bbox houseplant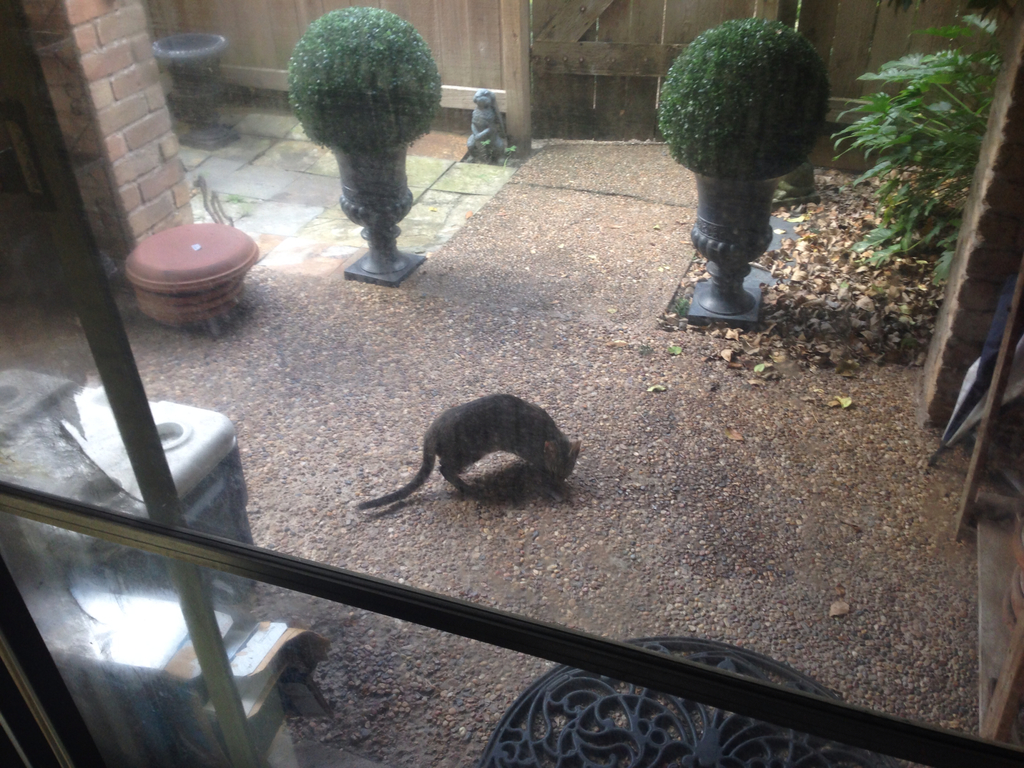
left=280, top=0, right=444, bottom=294
